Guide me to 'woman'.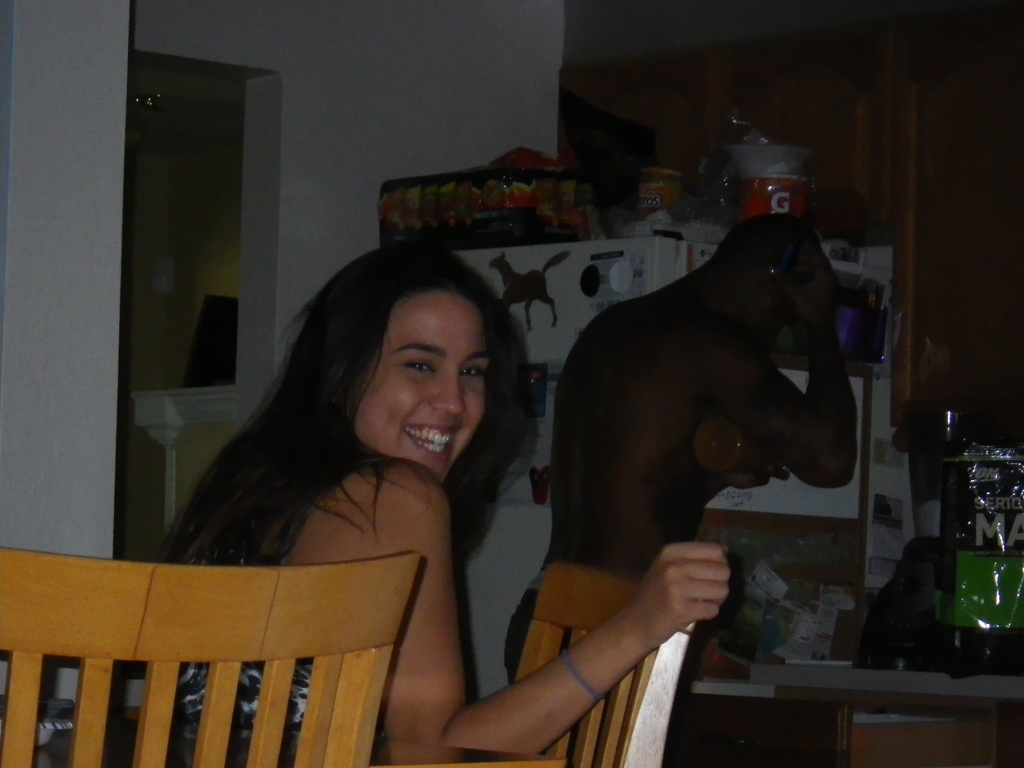
Guidance: locate(138, 190, 710, 738).
